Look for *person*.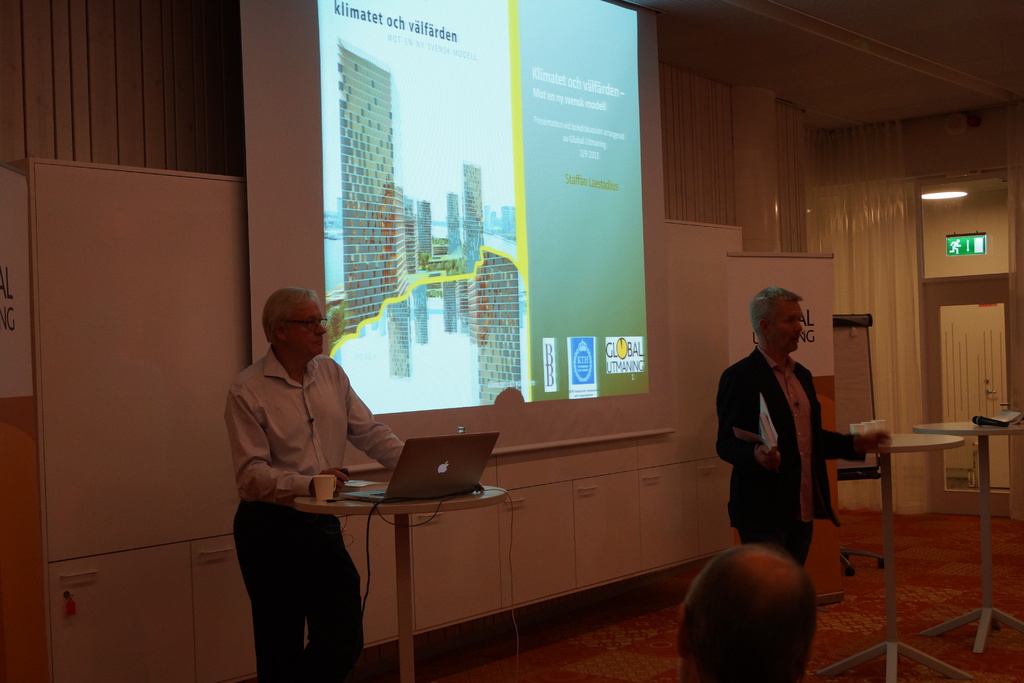
Found: (716,290,886,593).
